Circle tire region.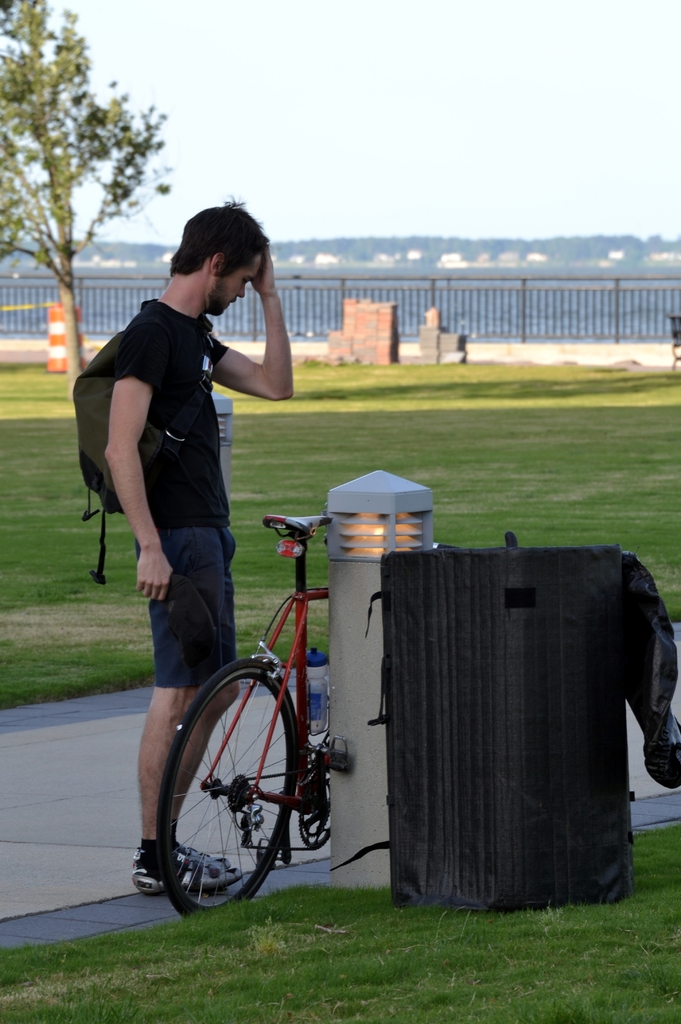
Region: x1=149 y1=679 x2=292 y2=916.
